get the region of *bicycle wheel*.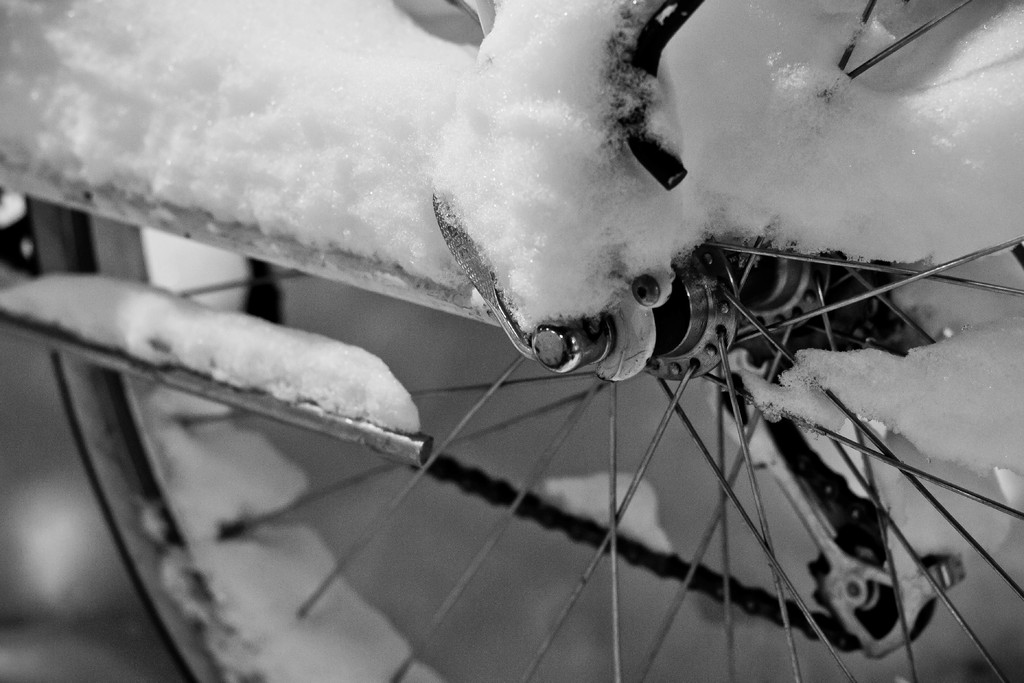
region(35, 0, 1023, 682).
